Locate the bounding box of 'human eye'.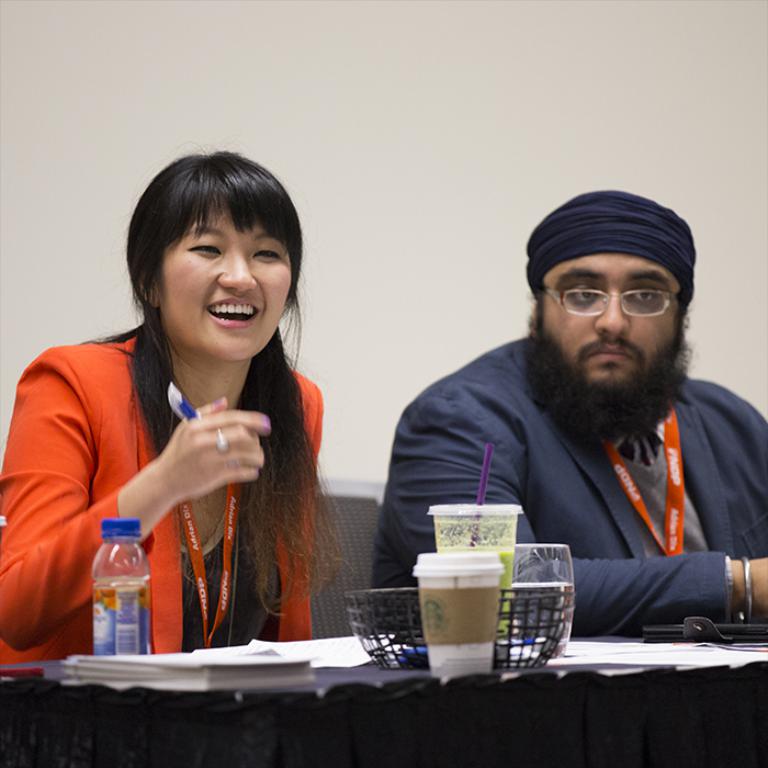
Bounding box: box(246, 241, 282, 264).
